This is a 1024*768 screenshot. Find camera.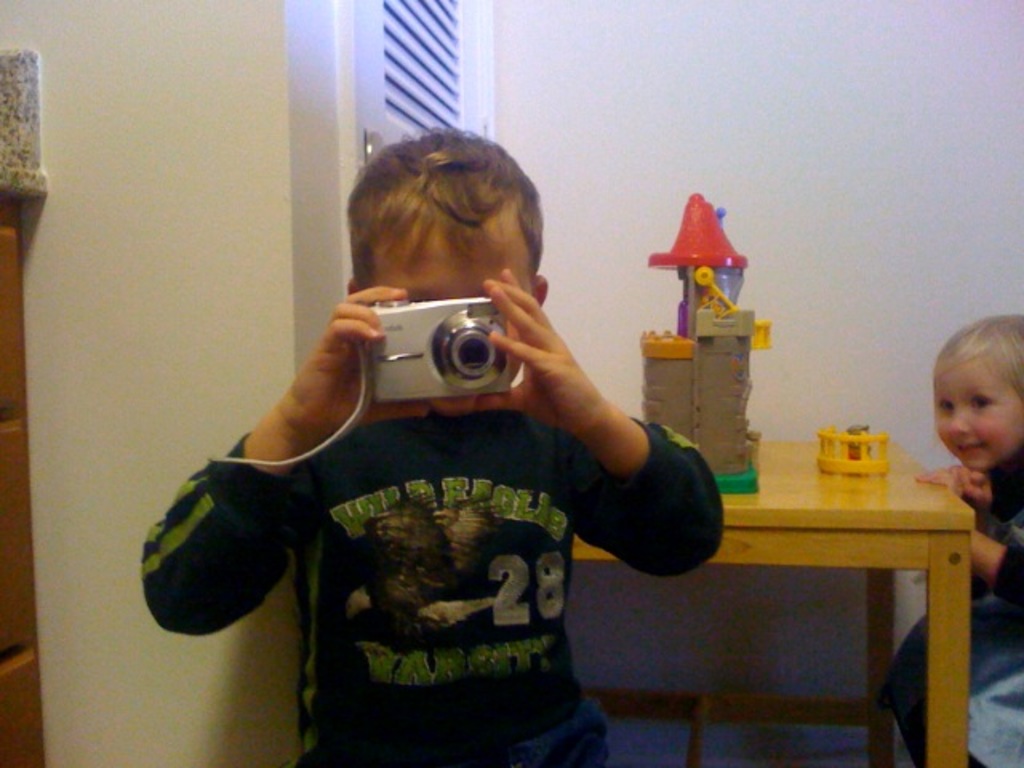
Bounding box: (331,283,531,419).
